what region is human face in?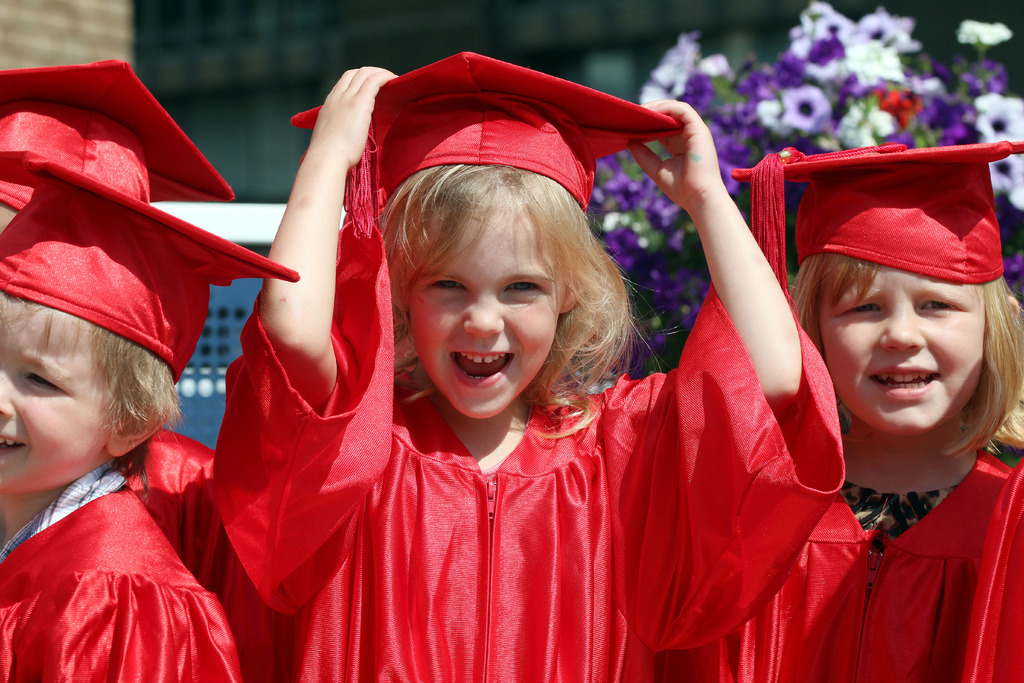
box(0, 325, 124, 490).
